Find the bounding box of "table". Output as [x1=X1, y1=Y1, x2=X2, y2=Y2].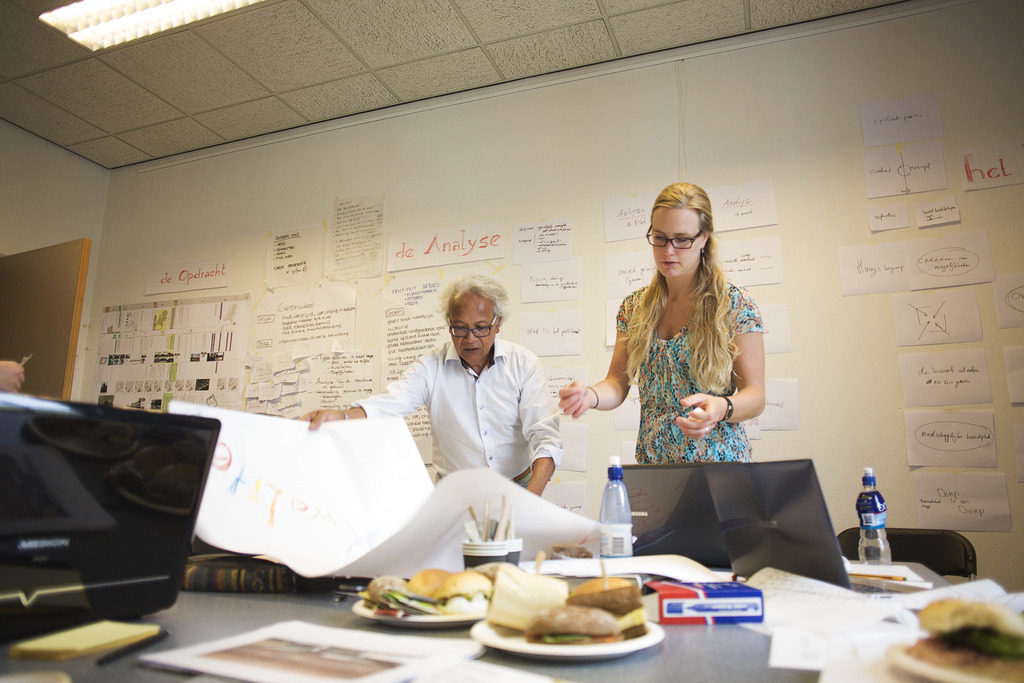
[x1=0, y1=550, x2=1023, y2=682].
